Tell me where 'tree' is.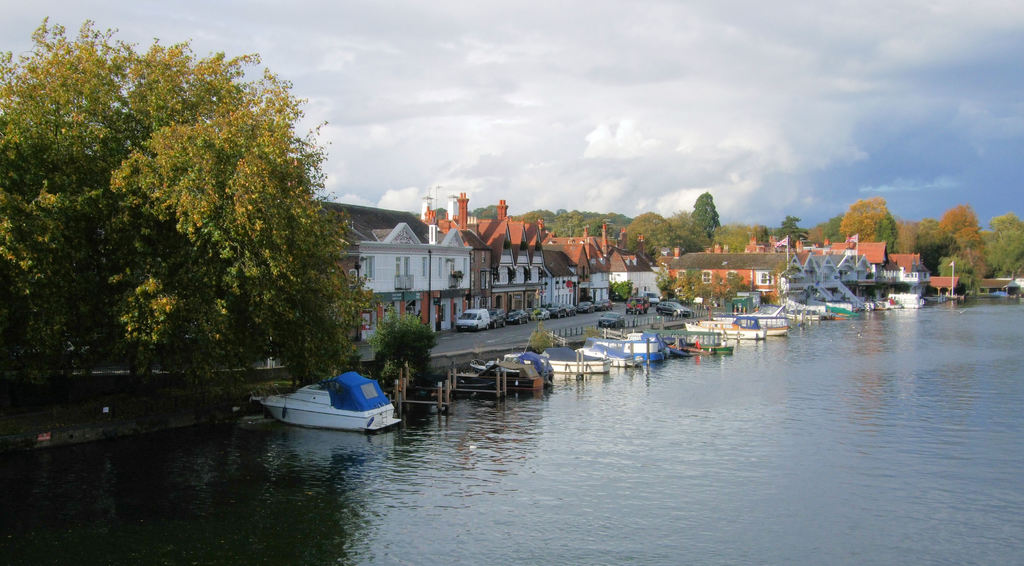
'tree' is at region(912, 216, 952, 258).
